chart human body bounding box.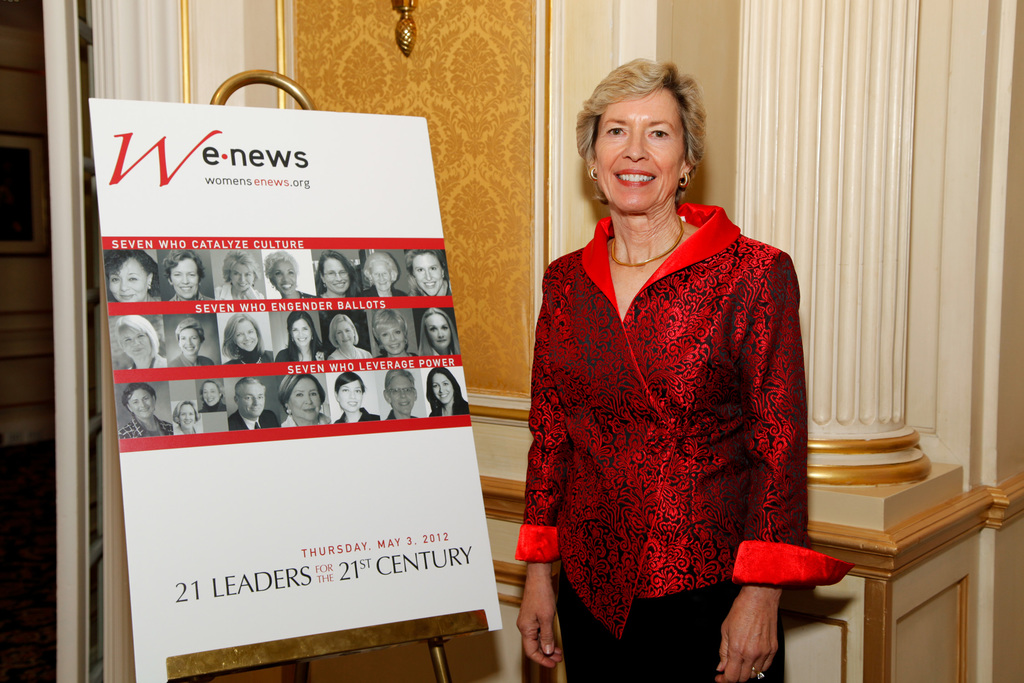
Charted: <box>527,92,812,682</box>.
